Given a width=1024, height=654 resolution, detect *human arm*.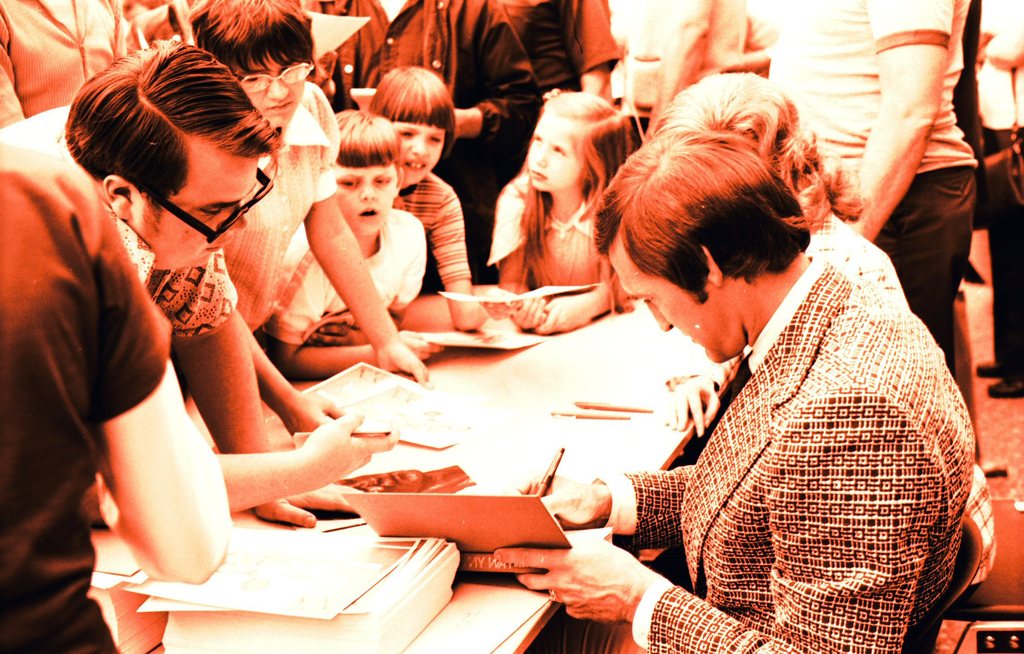
left=860, top=0, right=955, bottom=243.
